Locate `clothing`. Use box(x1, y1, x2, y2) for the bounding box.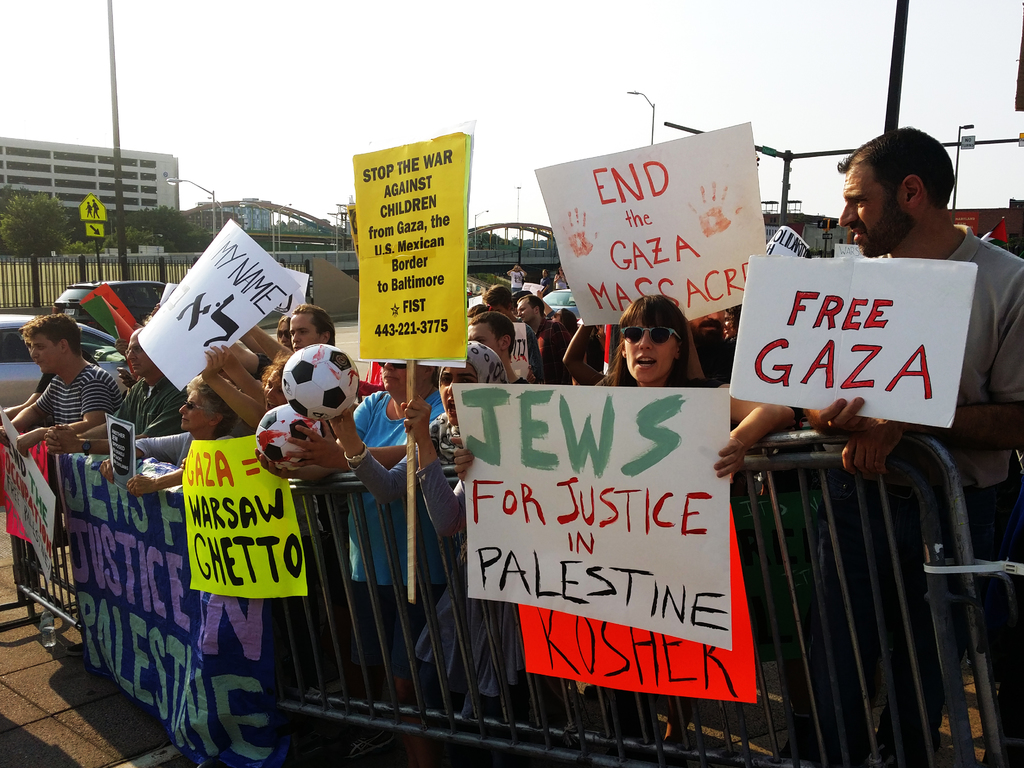
box(345, 331, 562, 719).
